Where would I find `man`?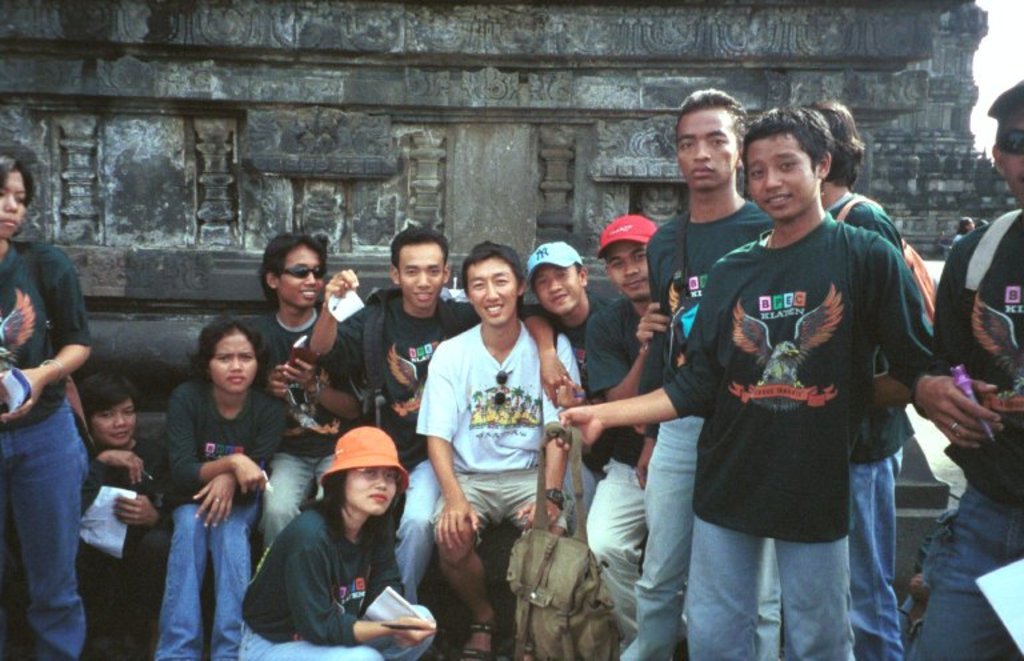
At 579, 213, 675, 642.
